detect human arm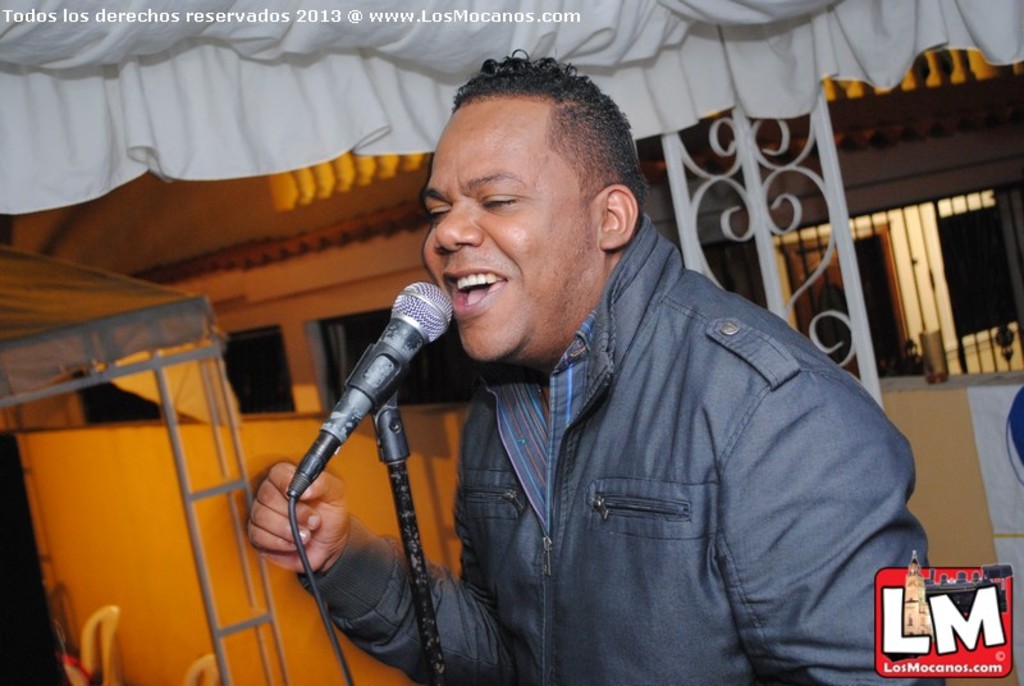
BBox(243, 398, 530, 685)
